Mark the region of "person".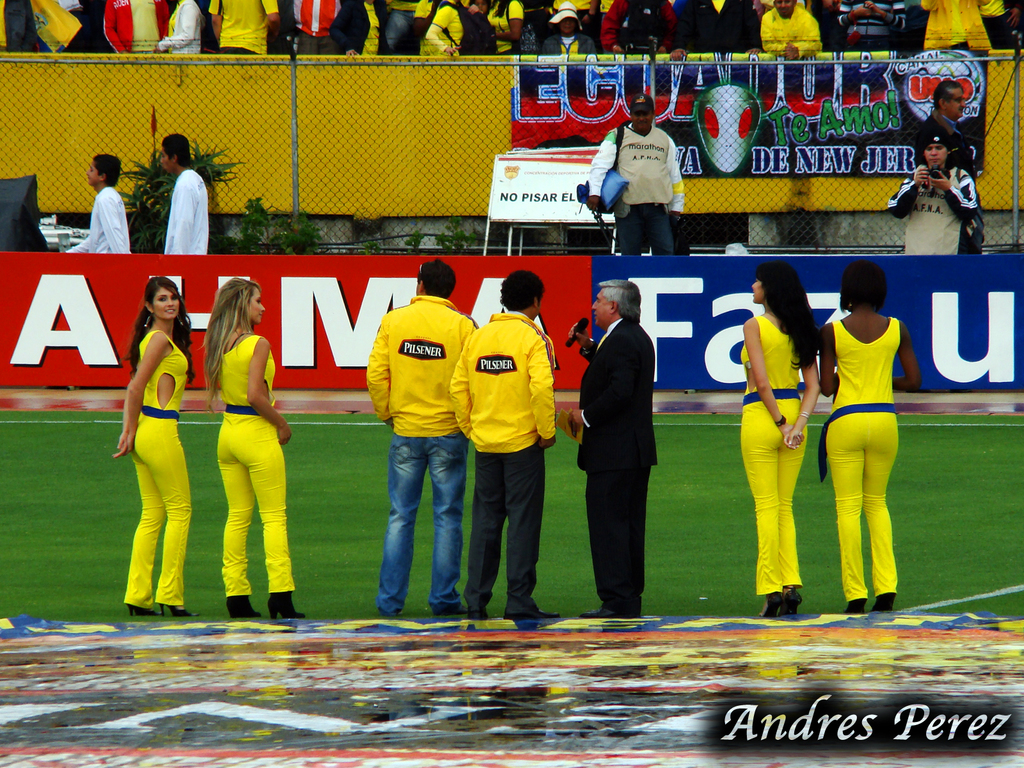
Region: 111,276,195,616.
